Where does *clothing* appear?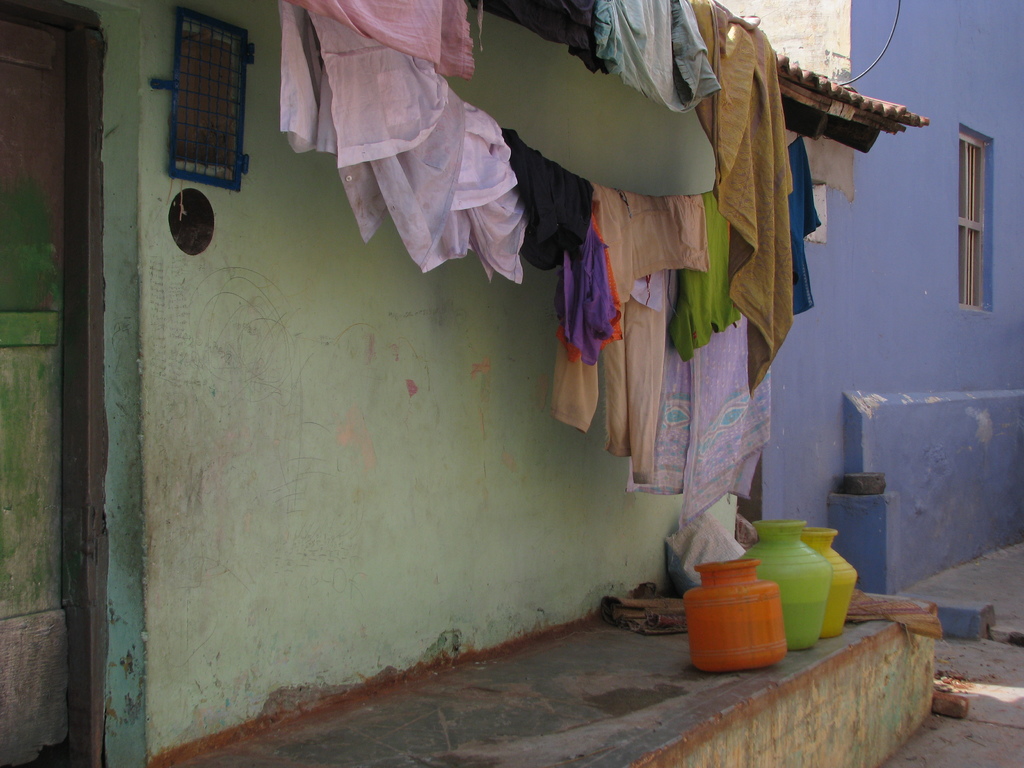
Appears at 426:122:520:286.
